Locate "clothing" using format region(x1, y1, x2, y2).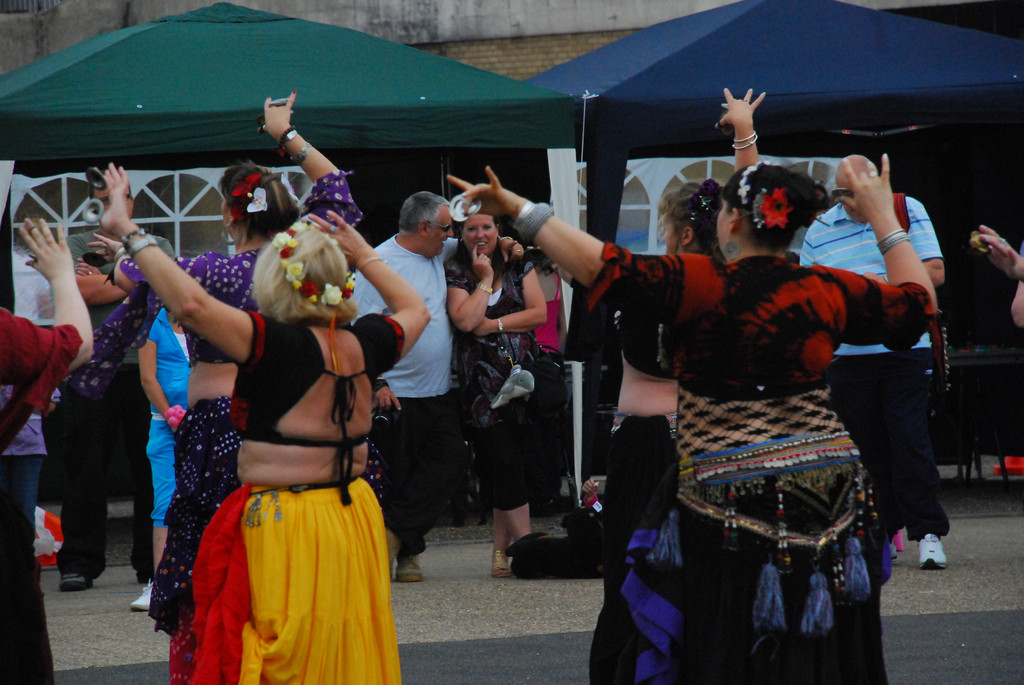
region(175, 281, 403, 660).
